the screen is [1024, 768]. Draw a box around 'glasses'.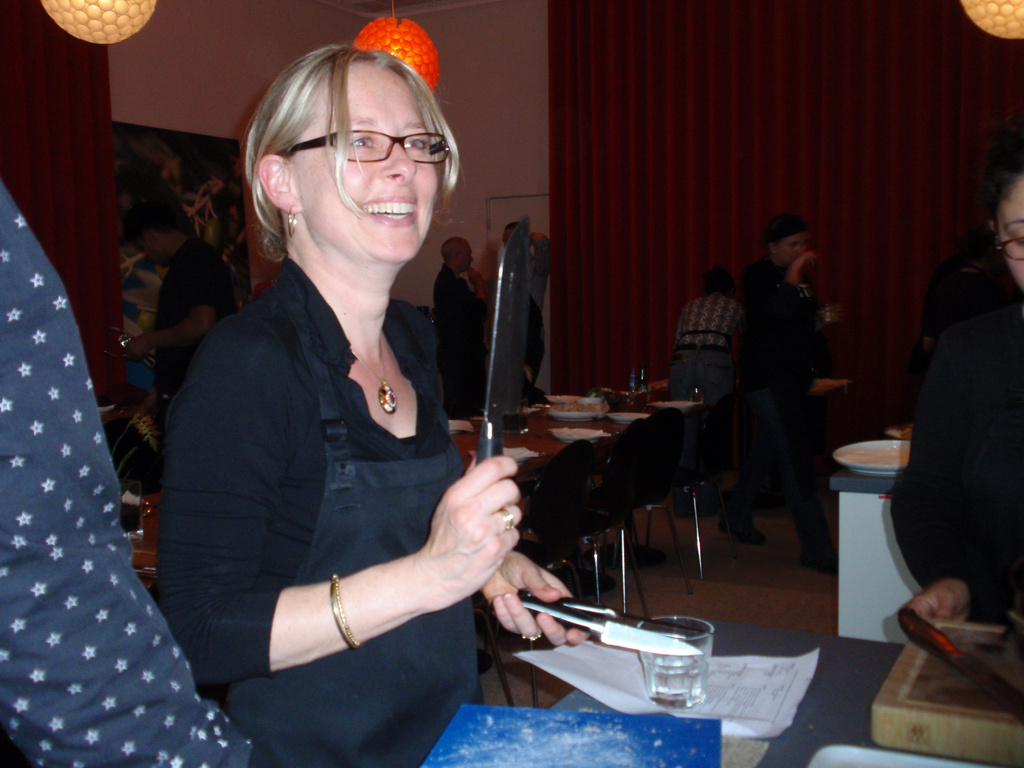
pyautogui.locateOnScreen(297, 113, 445, 164).
